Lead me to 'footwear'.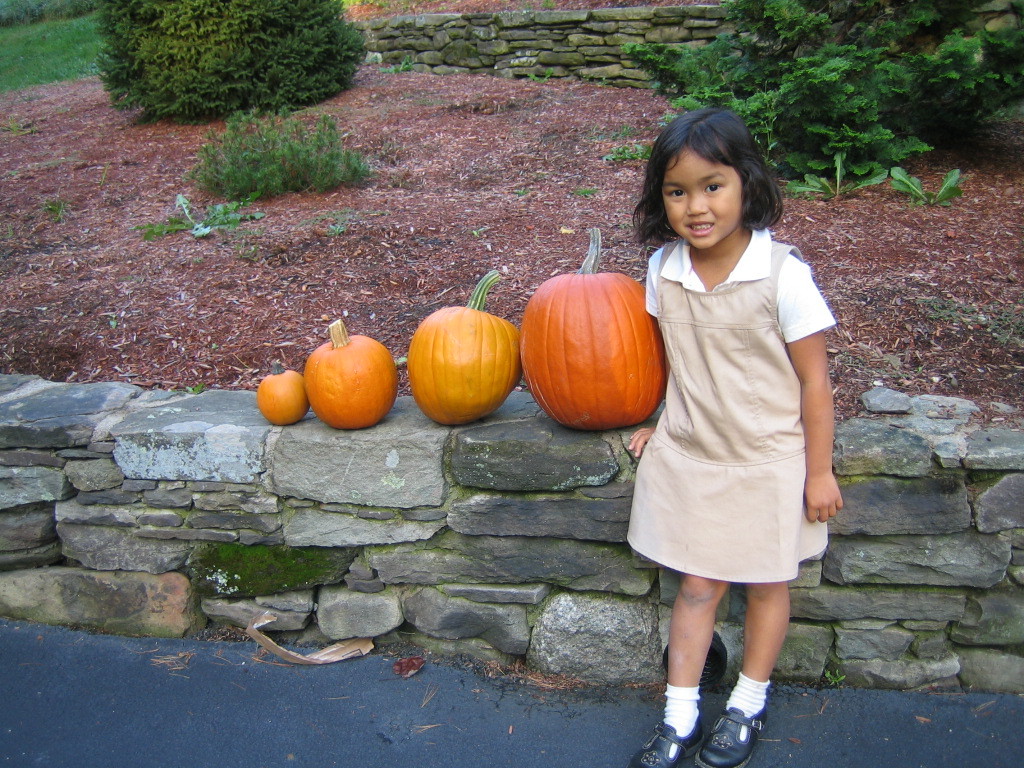
Lead to left=634, top=718, right=700, bottom=767.
